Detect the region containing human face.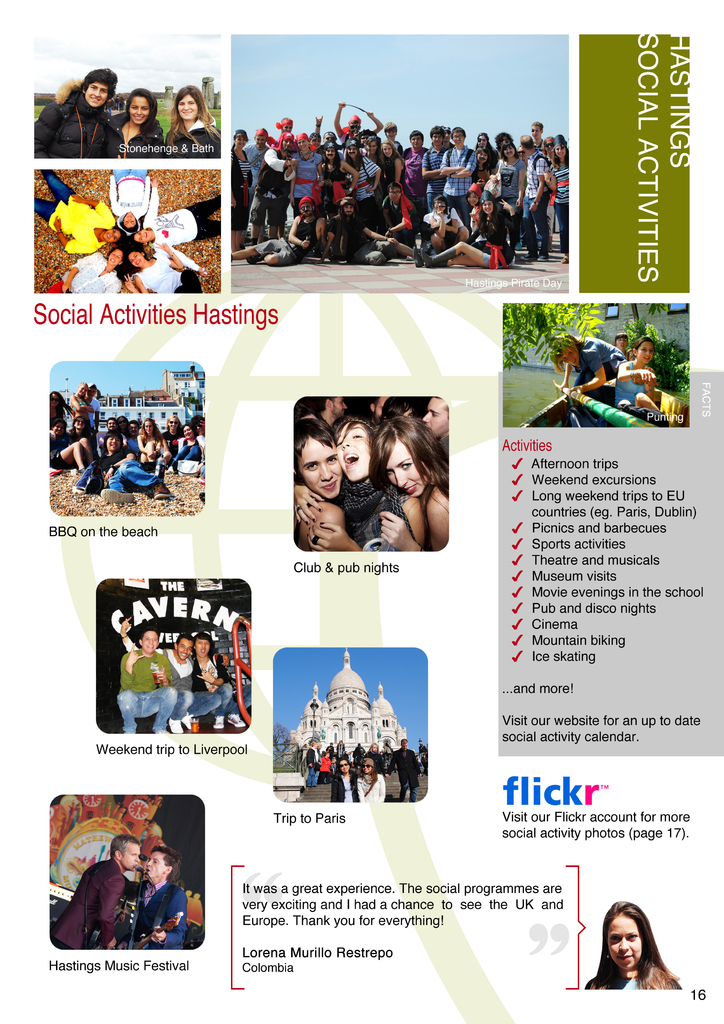
(634,335,654,358).
